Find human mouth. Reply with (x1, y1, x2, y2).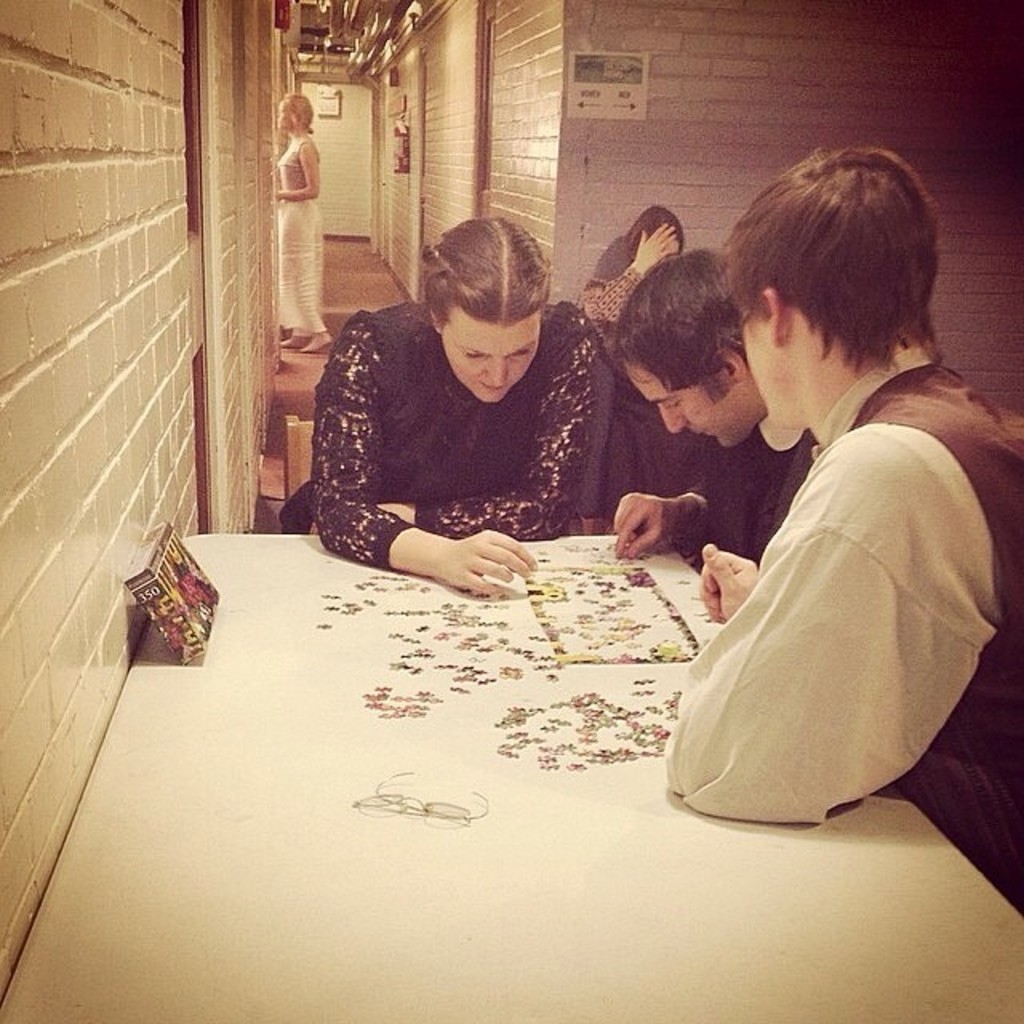
(694, 419, 709, 442).
